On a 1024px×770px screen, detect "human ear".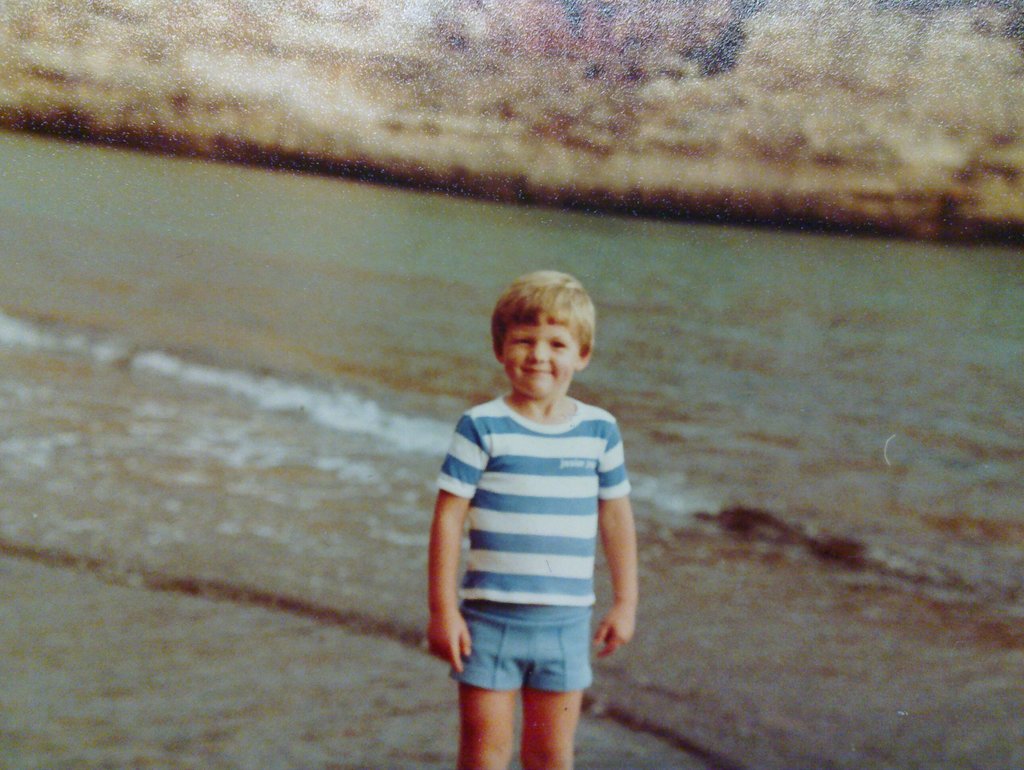
[578, 343, 590, 370].
